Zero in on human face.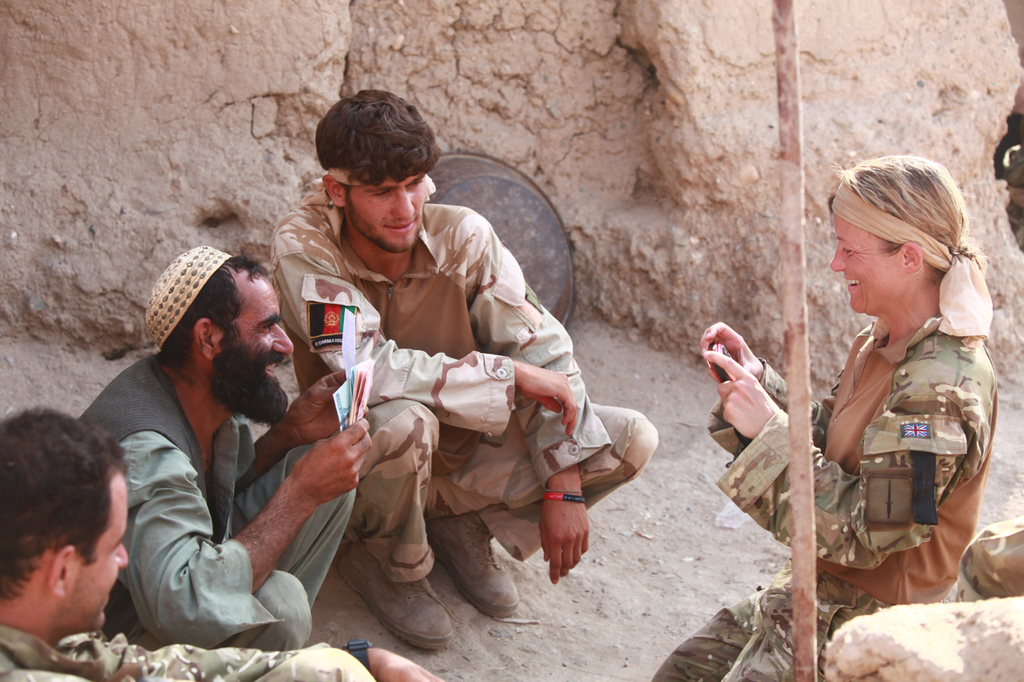
Zeroed in: <box>69,474,130,634</box>.
